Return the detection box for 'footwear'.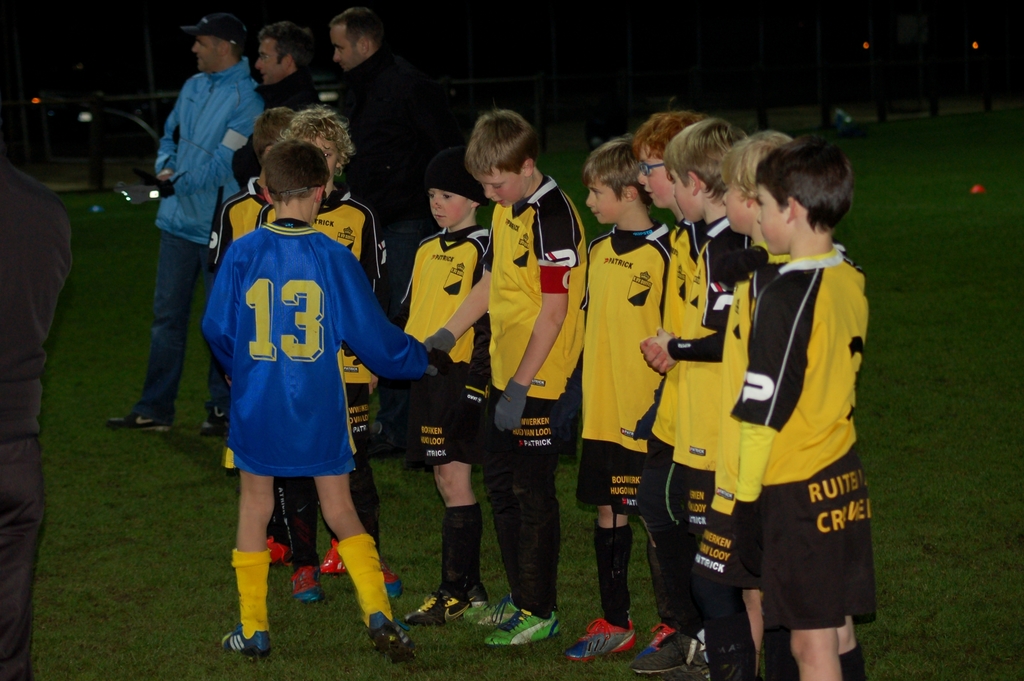
bbox=[287, 566, 321, 602].
